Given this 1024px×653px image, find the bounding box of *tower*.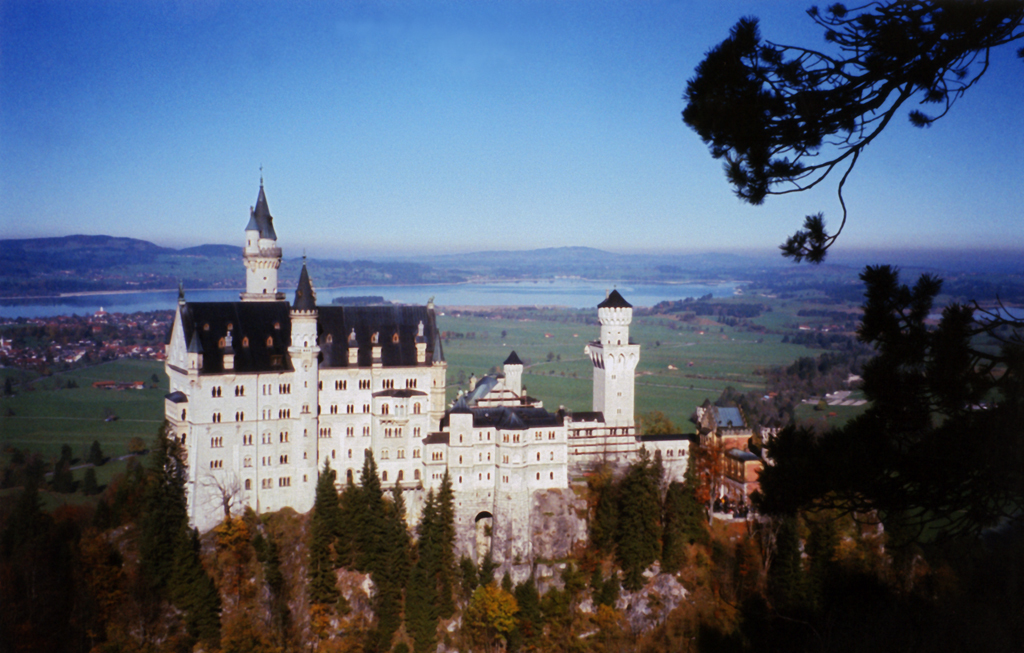
[left=164, top=164, right=686, bottom=587].
